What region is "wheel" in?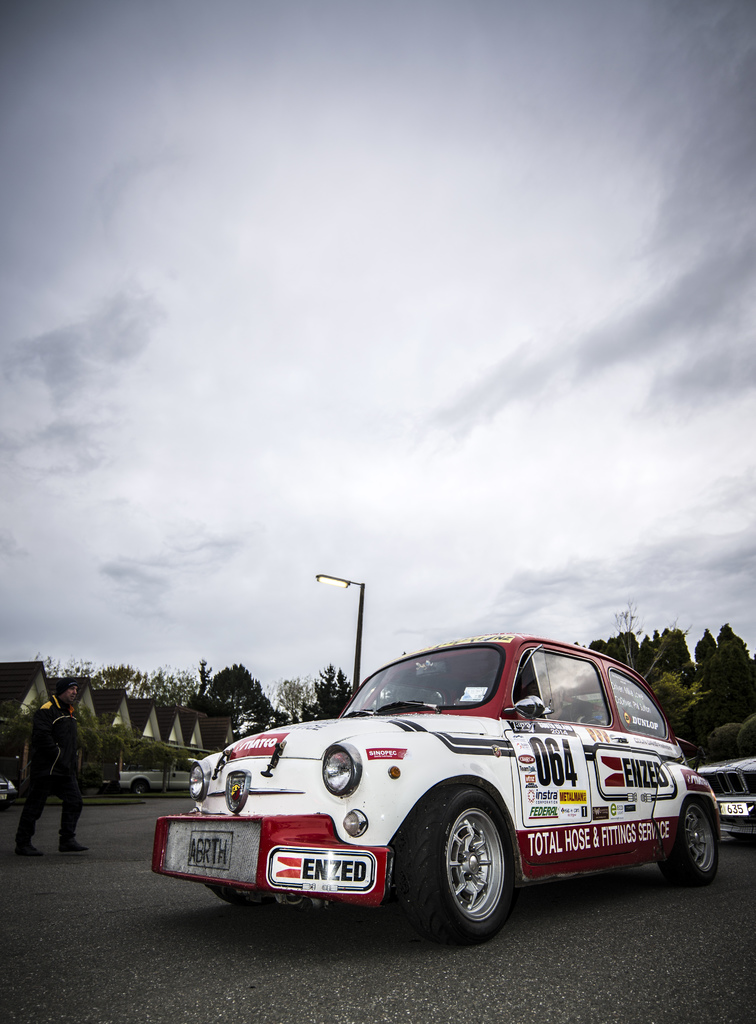
select_region(663, 792, 722, 886).
